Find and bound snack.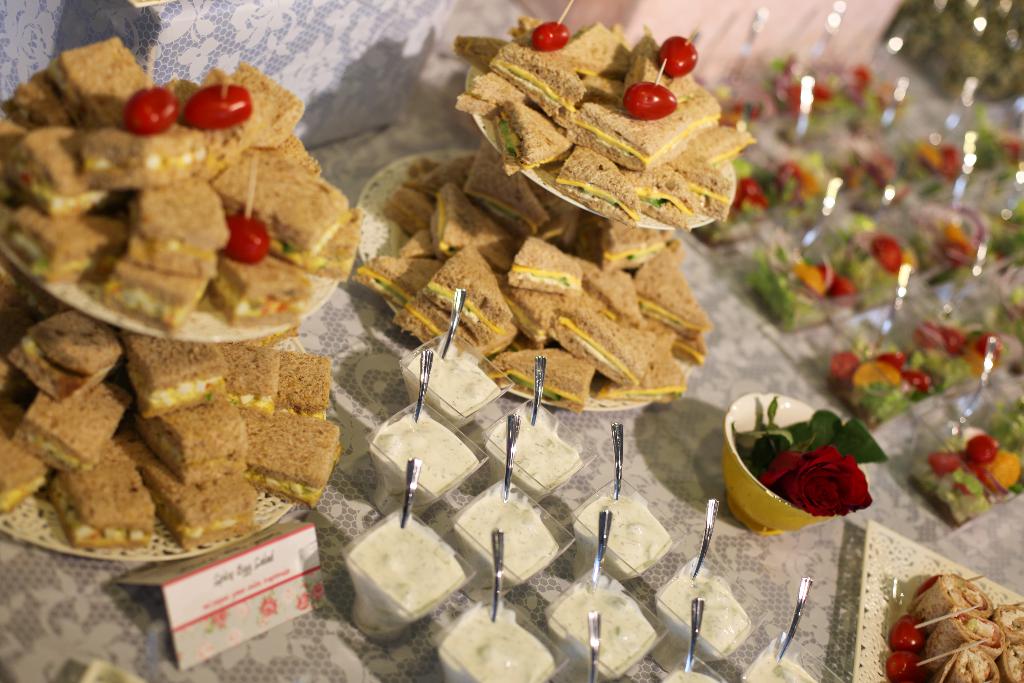
Bound: x1=350 y1=504 x2=476 y2=641.
